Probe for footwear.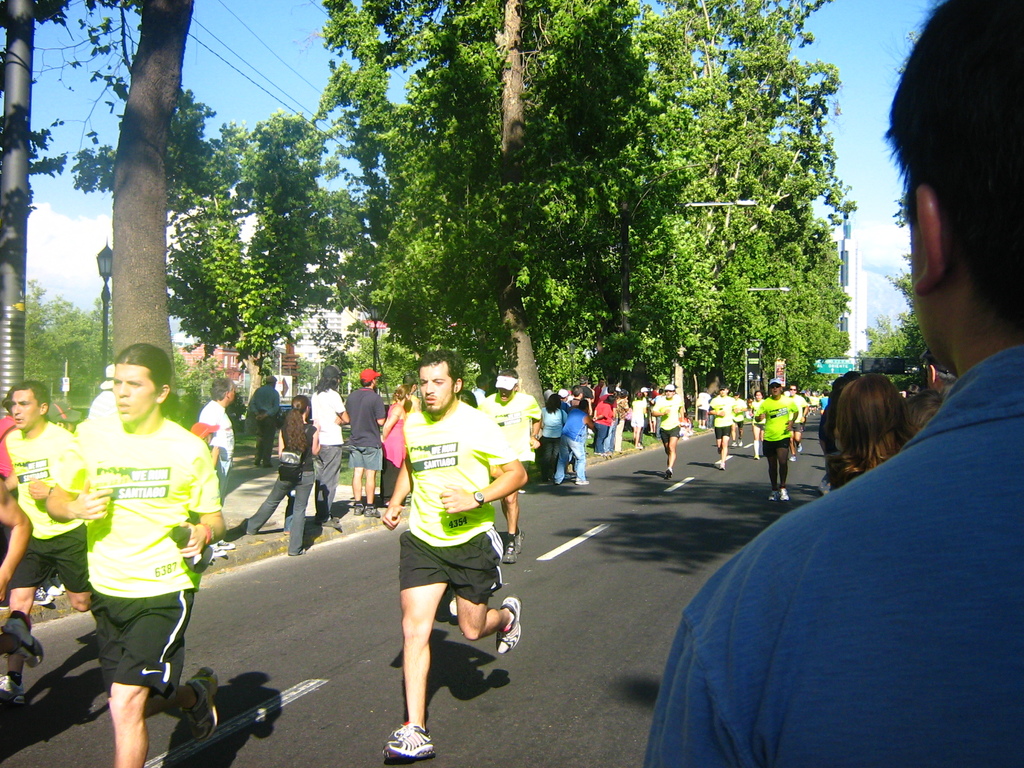
Probe result: (365, 505, 381, 518).
